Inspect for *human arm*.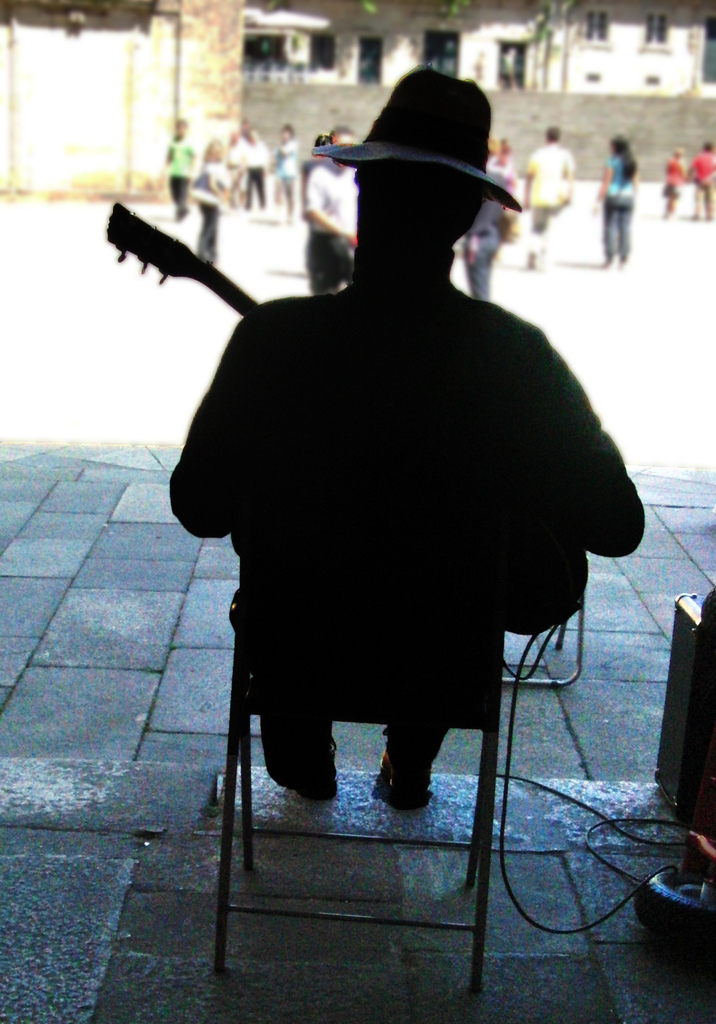
Inspection: (535, 345, 653, 559).
